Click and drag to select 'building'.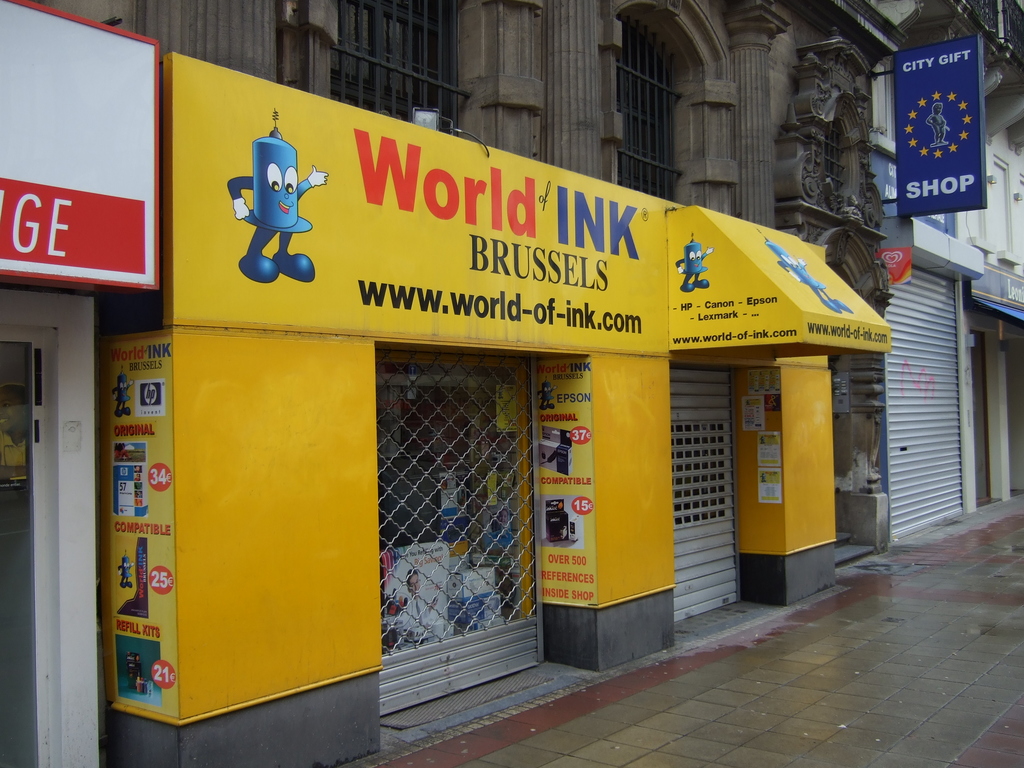
Selection: rect(97, 0, 925, 767).
